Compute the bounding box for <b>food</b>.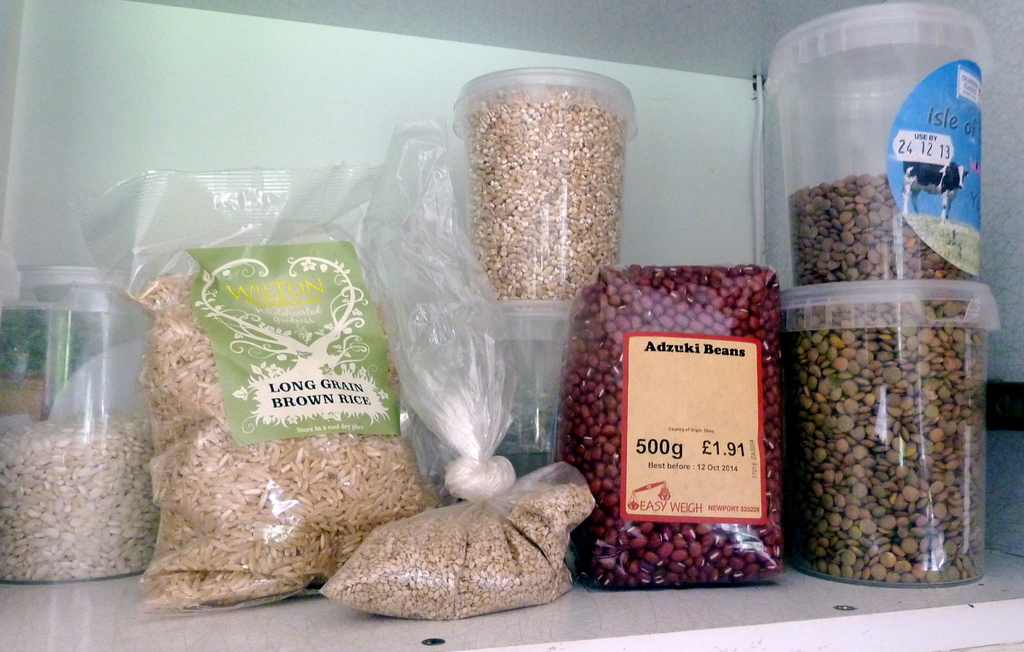
bbox(783, 175, 979, 282).
